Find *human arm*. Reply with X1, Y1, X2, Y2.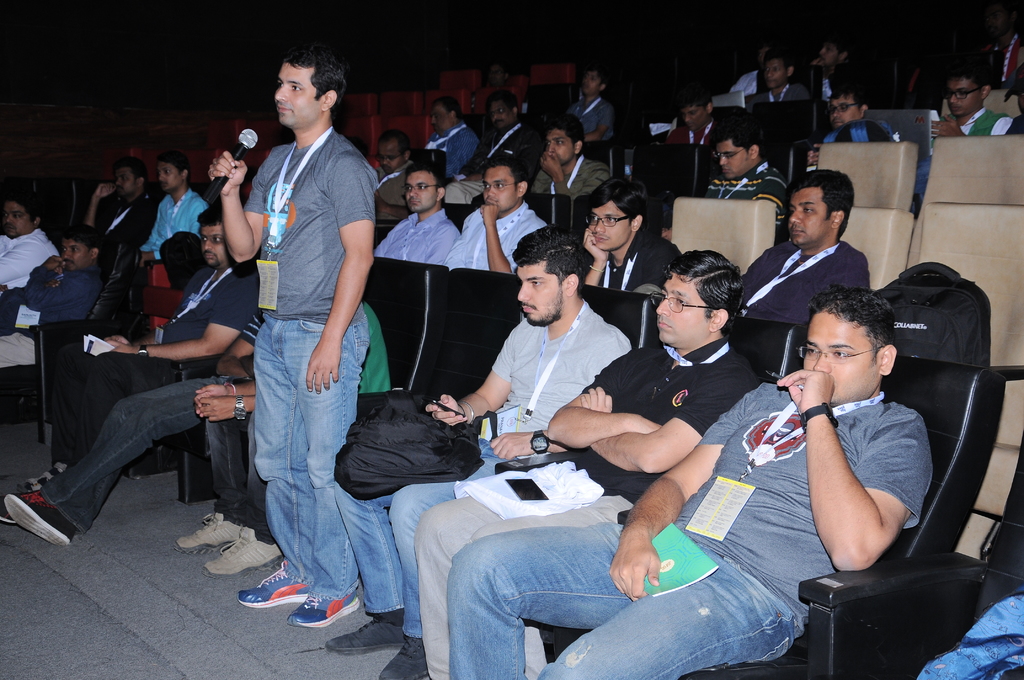
583, 368, 758, 470.
